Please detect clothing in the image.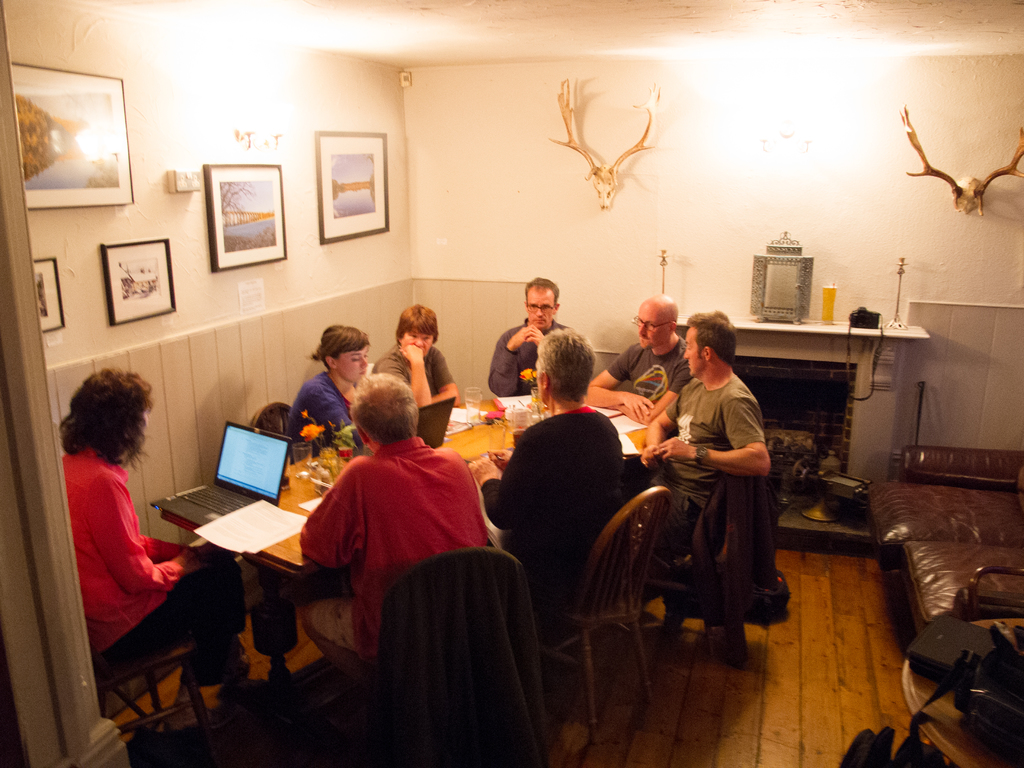
<box>691,472,779,666</box>.
